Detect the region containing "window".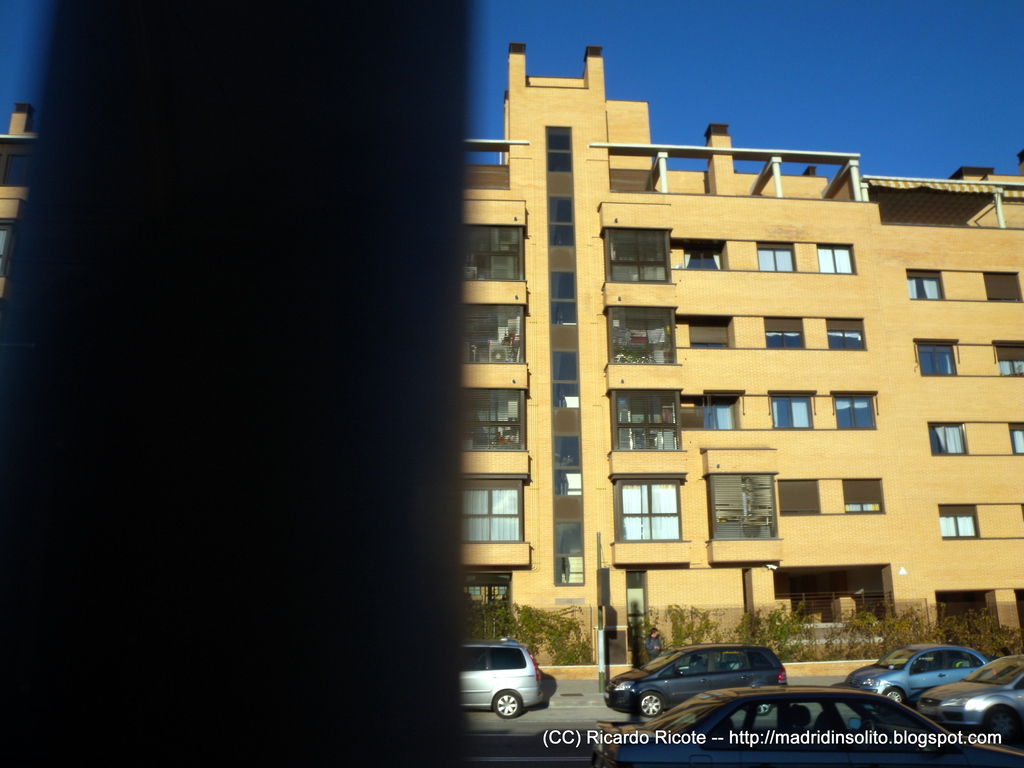
(x1=927, y1=421, x2=971, y2=452).
